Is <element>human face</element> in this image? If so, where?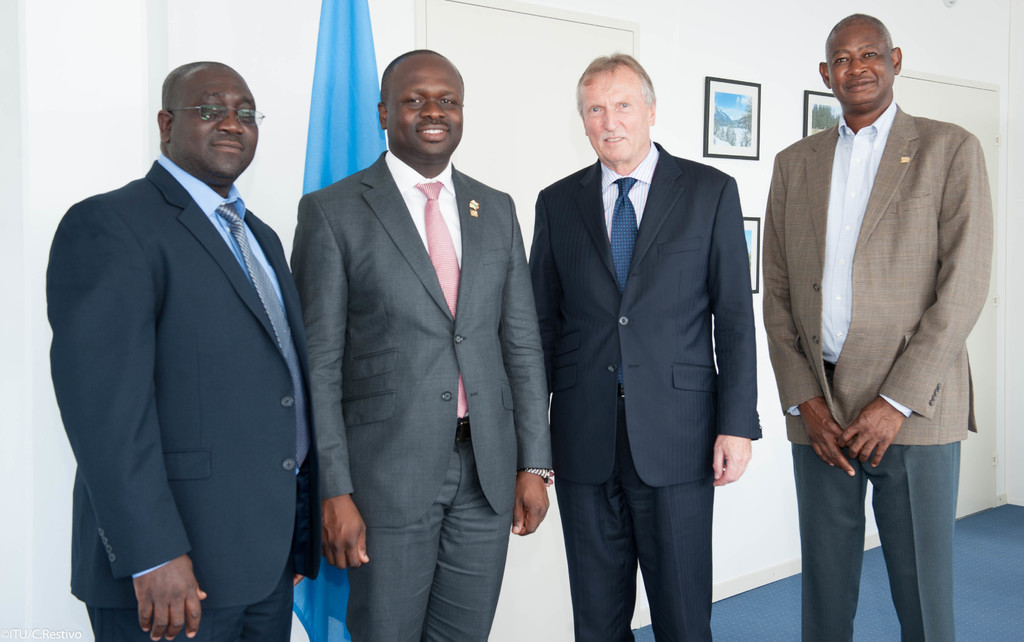
Yes, at {"left": 175, "top": 68, "right": 260, "bottom": 177}.
